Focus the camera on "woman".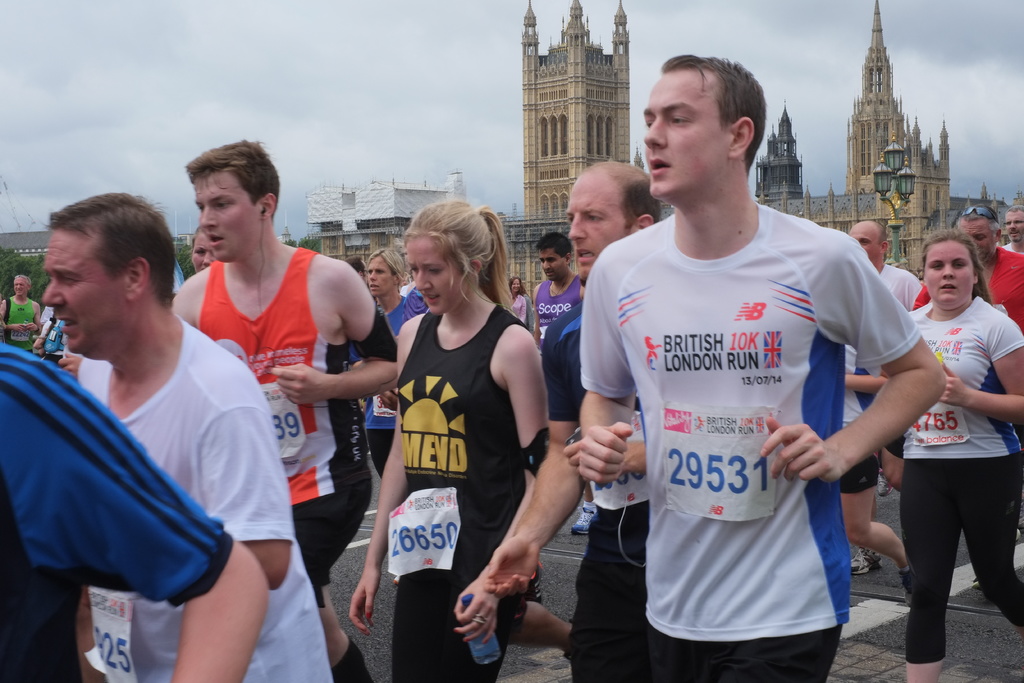
Focus region: region(902, 231, 1023, 682).
